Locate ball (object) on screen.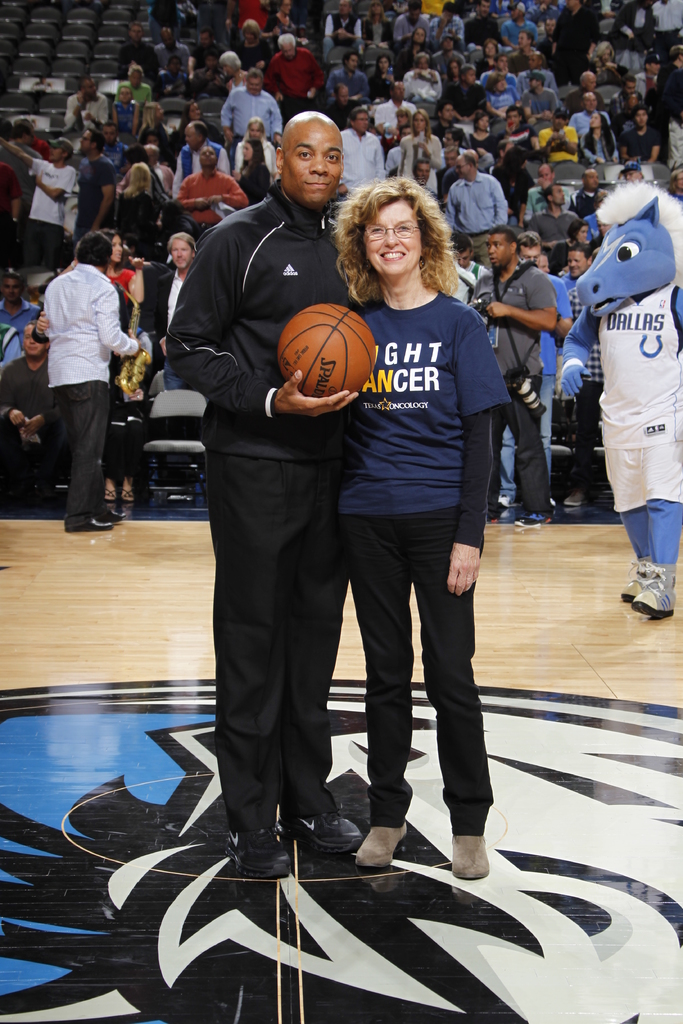
On screen at box=[279, 304, 370, 397].
